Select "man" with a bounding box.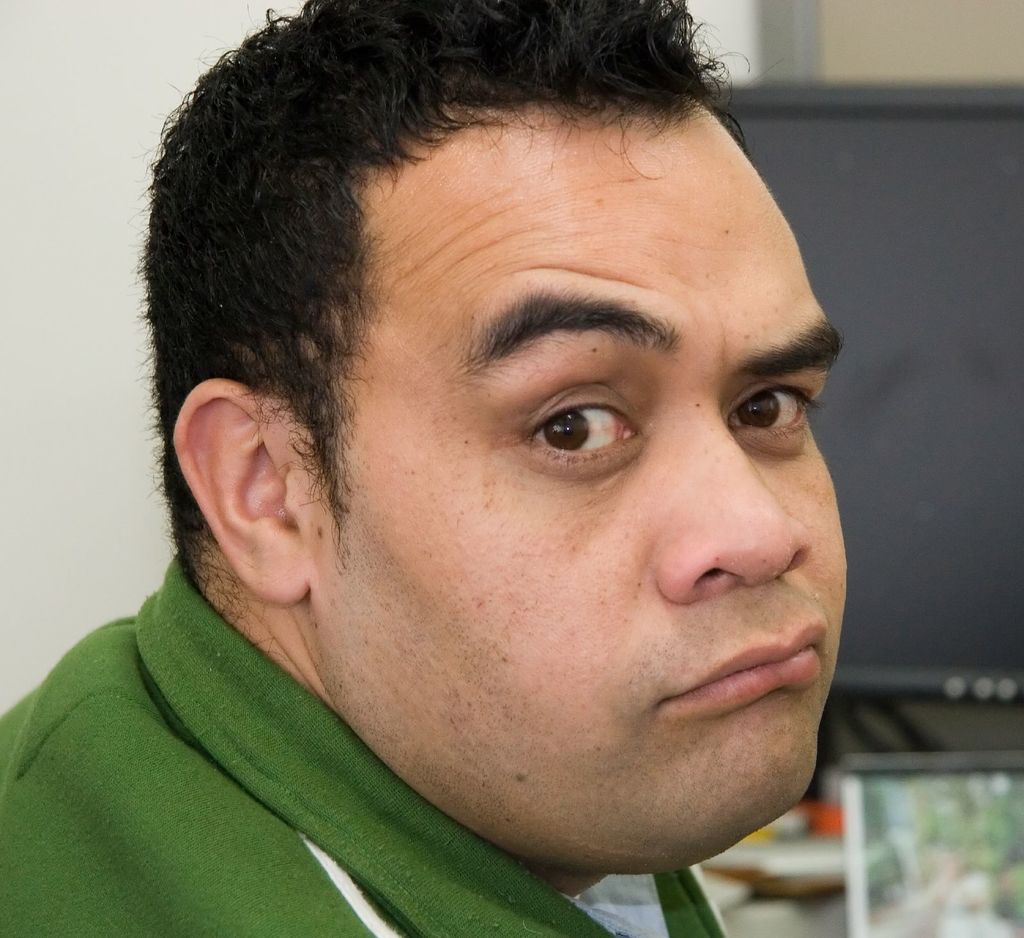
0/0/846/937.
